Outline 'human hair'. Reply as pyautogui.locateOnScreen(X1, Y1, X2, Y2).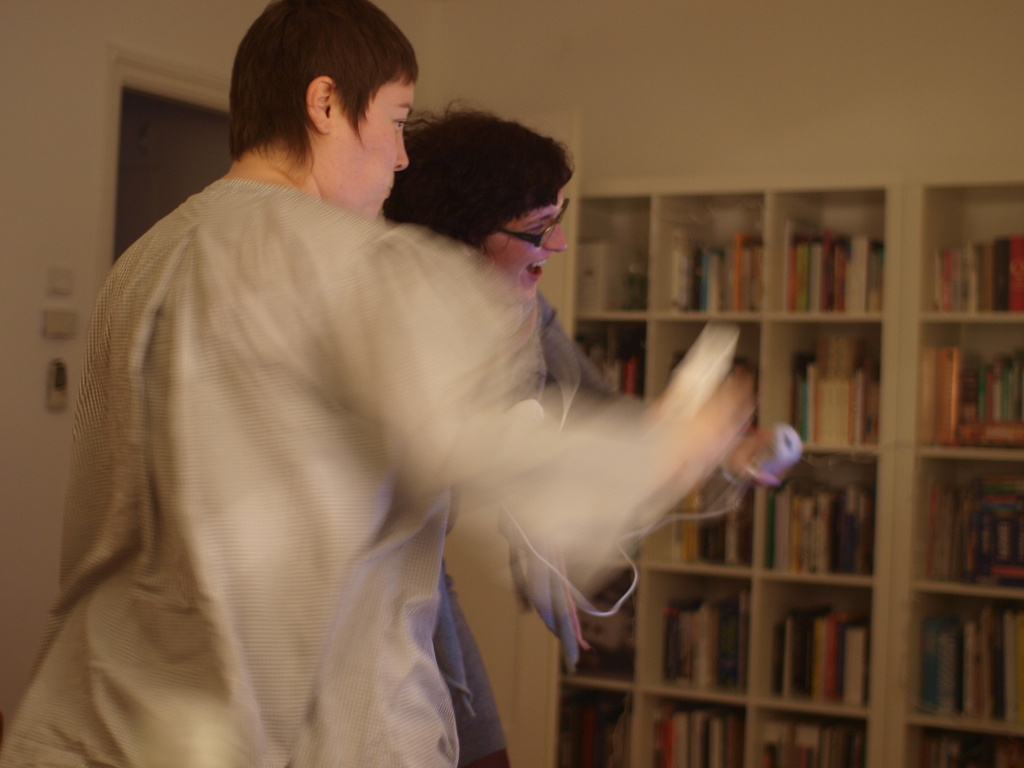
pyautogui.locateOnScreen(382, 93, 576, 269).
